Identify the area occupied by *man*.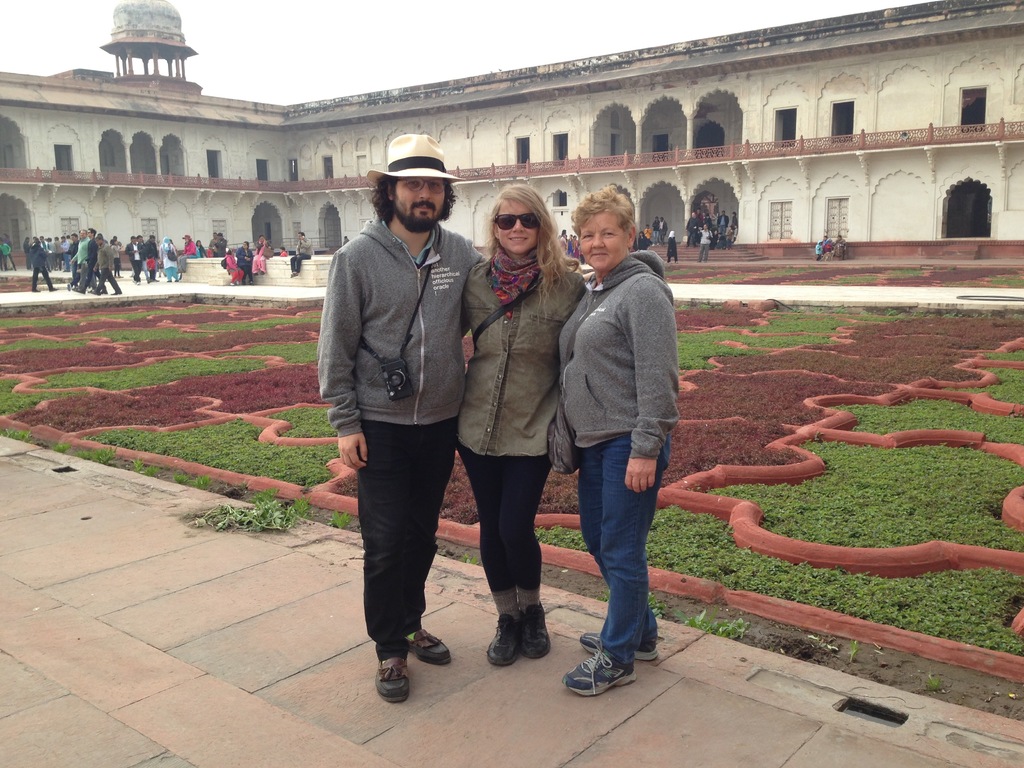
Area: 123/236/148/284.
